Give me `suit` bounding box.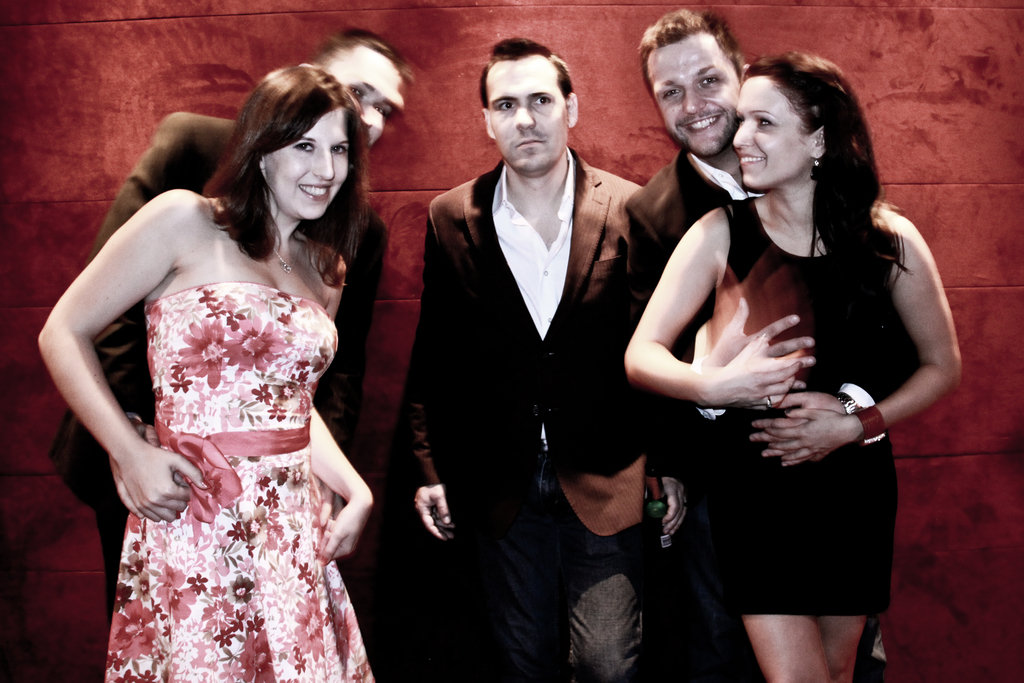
361,85,611,644.
